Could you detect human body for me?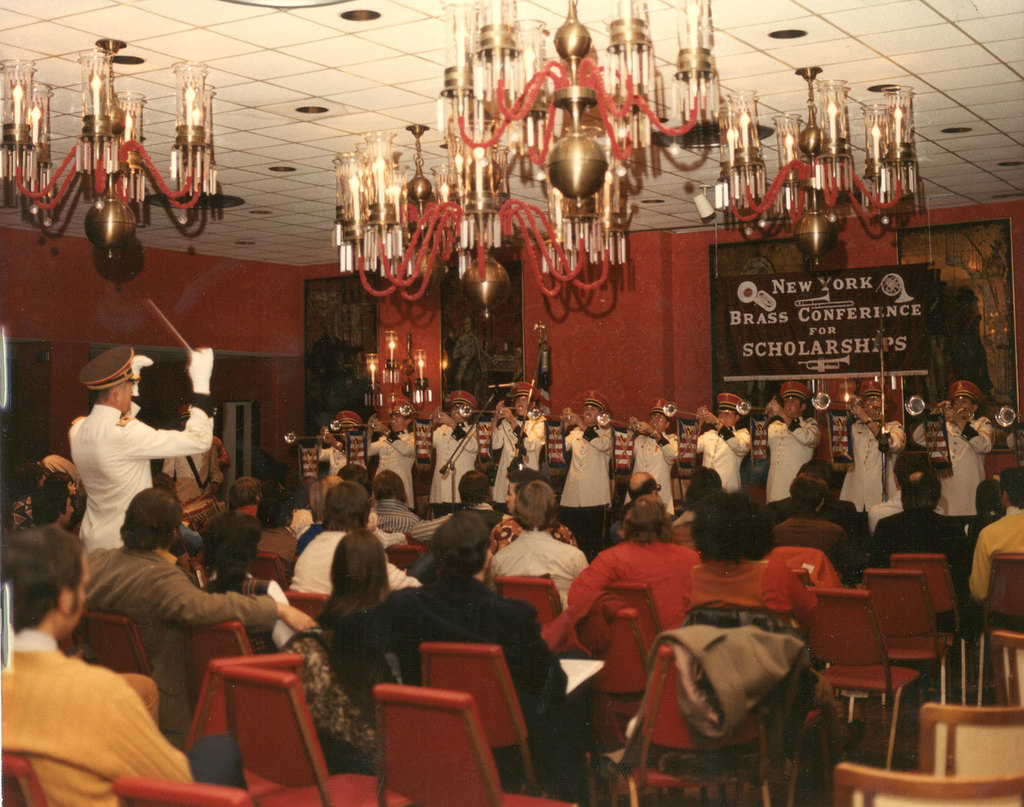
Detection result: box(868, 506, 970, 602).
